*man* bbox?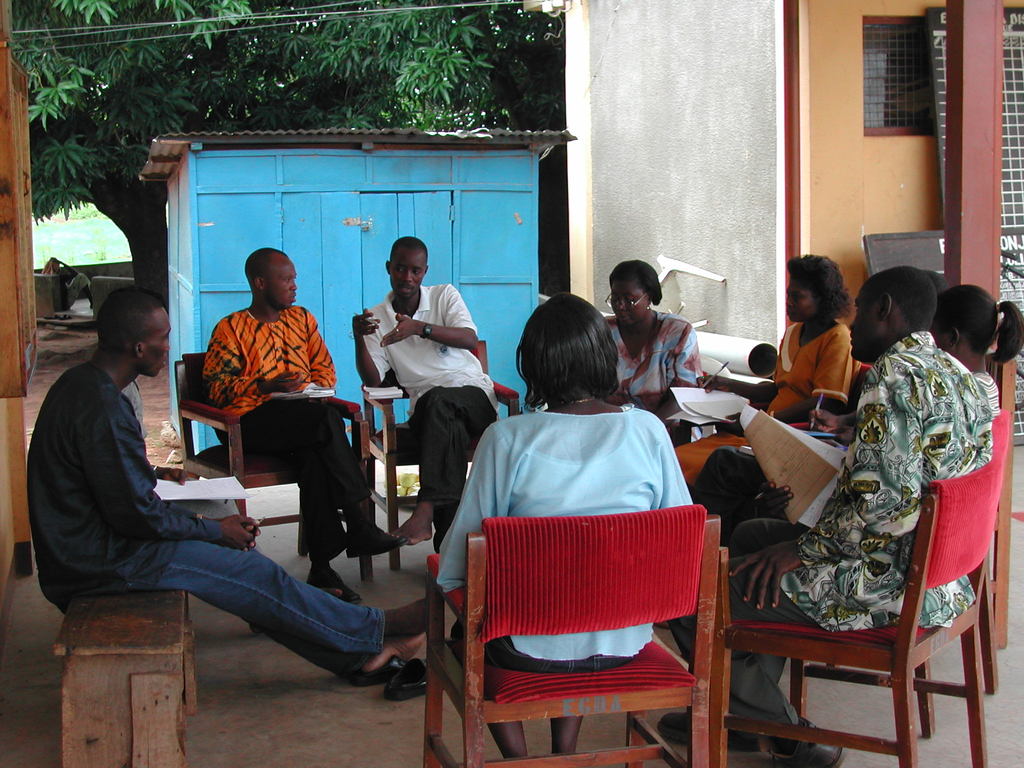
(28, 285, 431, 685)
